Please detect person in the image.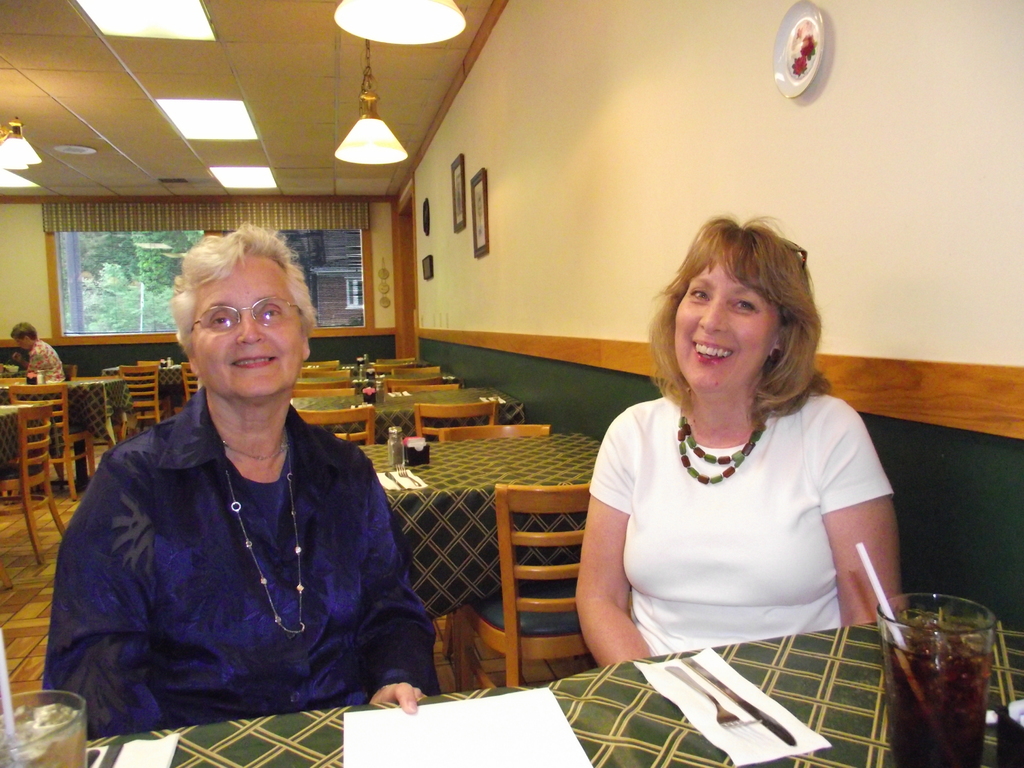
<box>579,207,909,744</box>.
